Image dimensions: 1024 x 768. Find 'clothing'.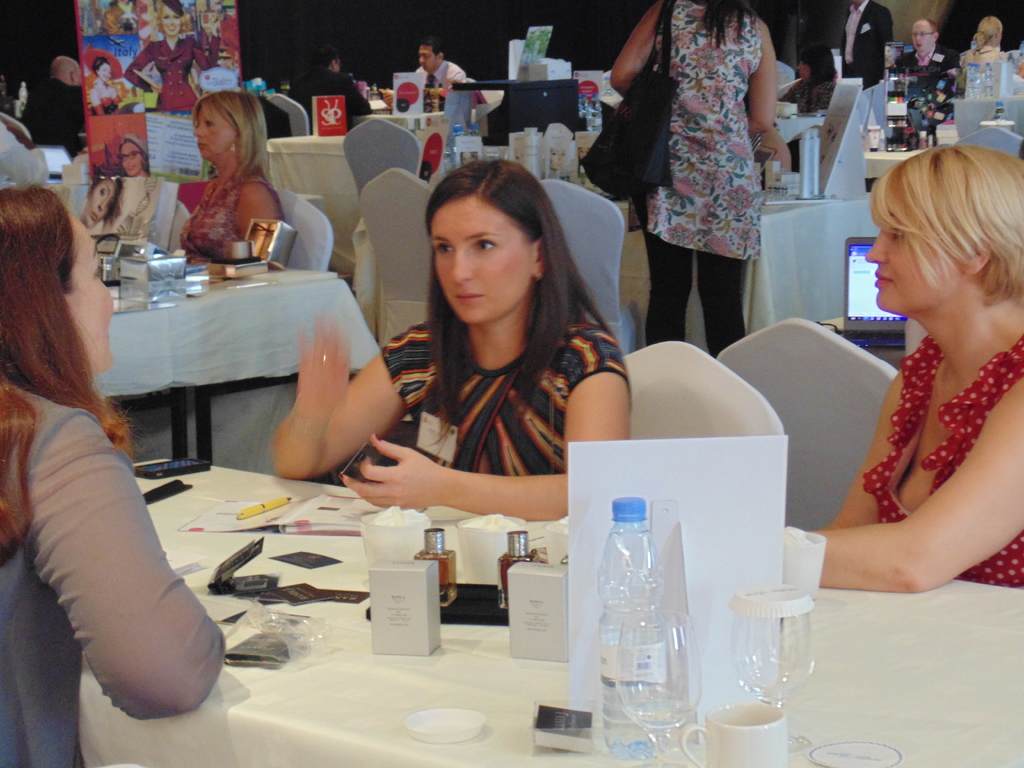
box(893, 48, 961, 96).
